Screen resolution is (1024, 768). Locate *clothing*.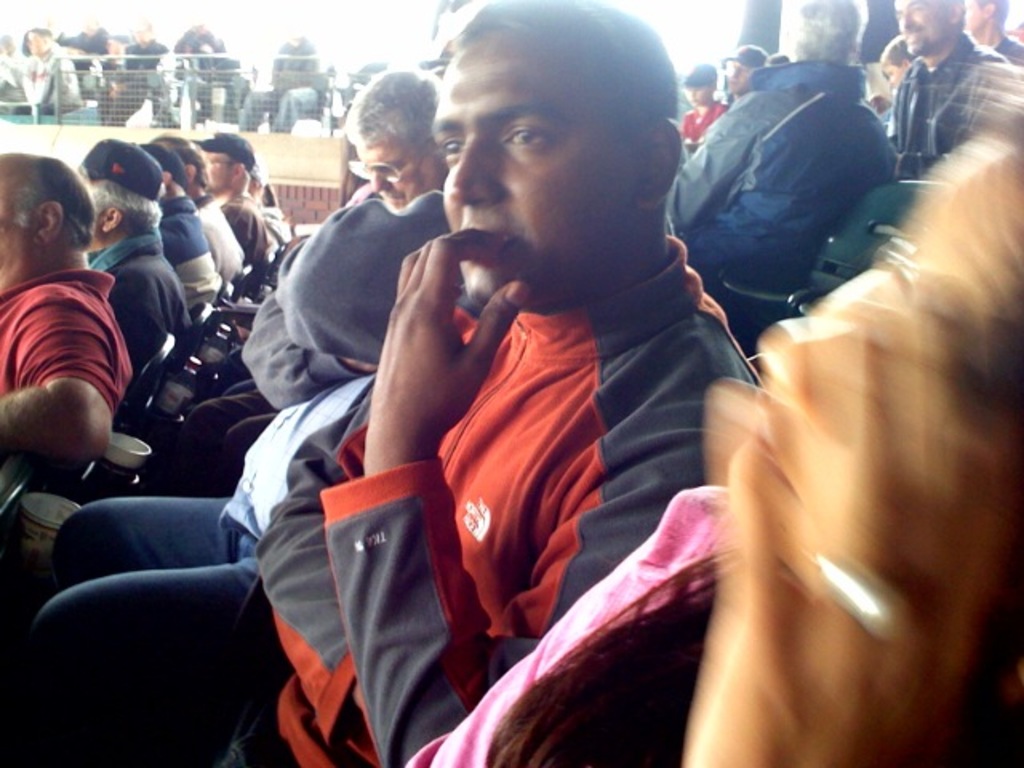
select_region(192, 192, 250, 280).
